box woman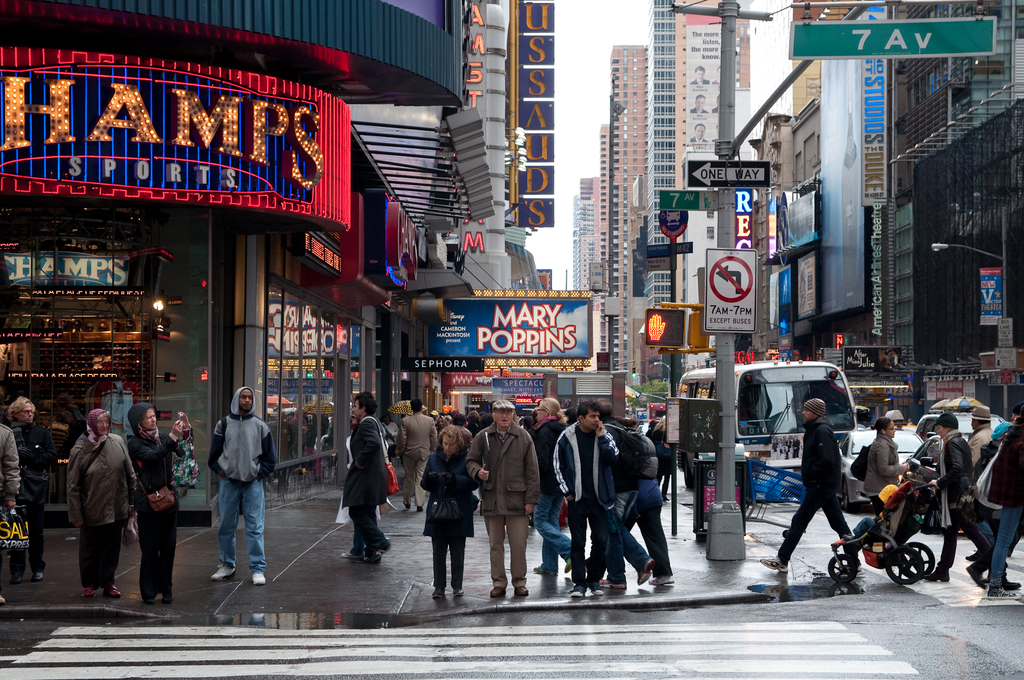
bbox(125, 394, 185, 602)
